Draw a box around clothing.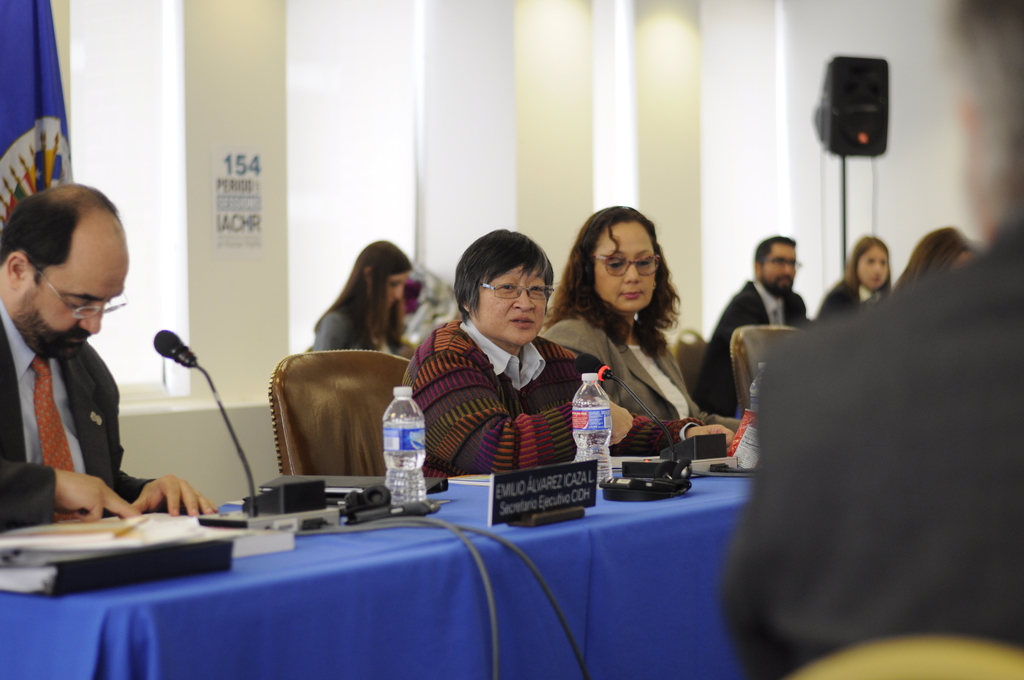
{"x1": 821, "y1": 281, "x2": 881, "y2": 324}.
